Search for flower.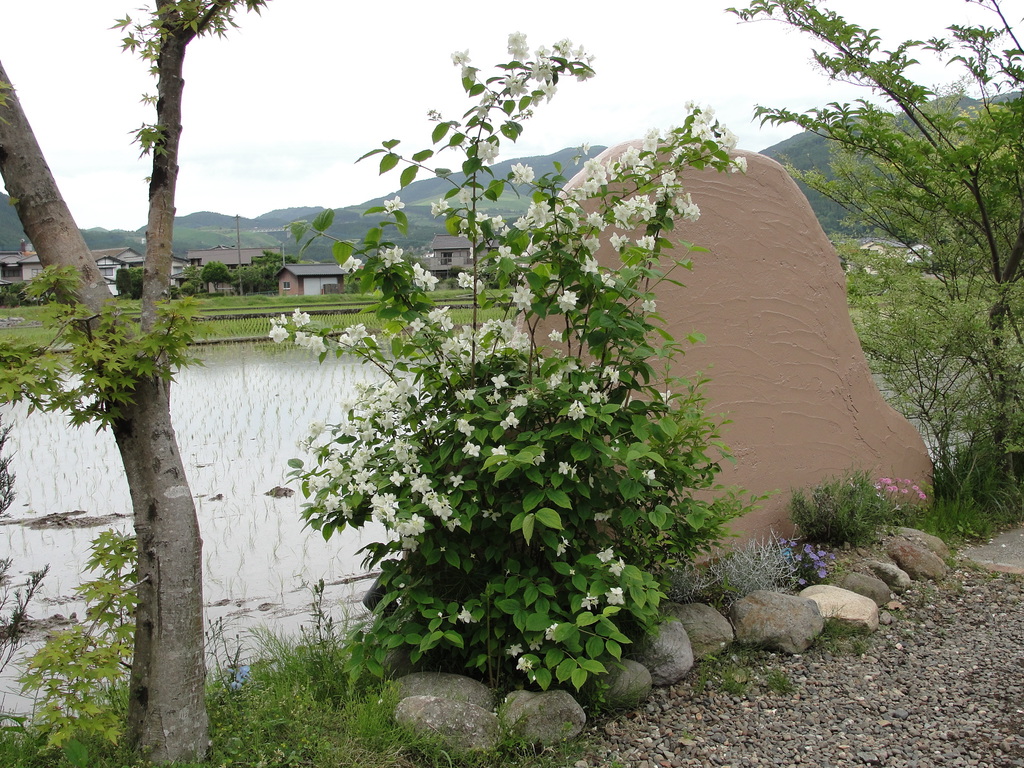
Found at (left=593, top=544, right=614, bottom=564).
